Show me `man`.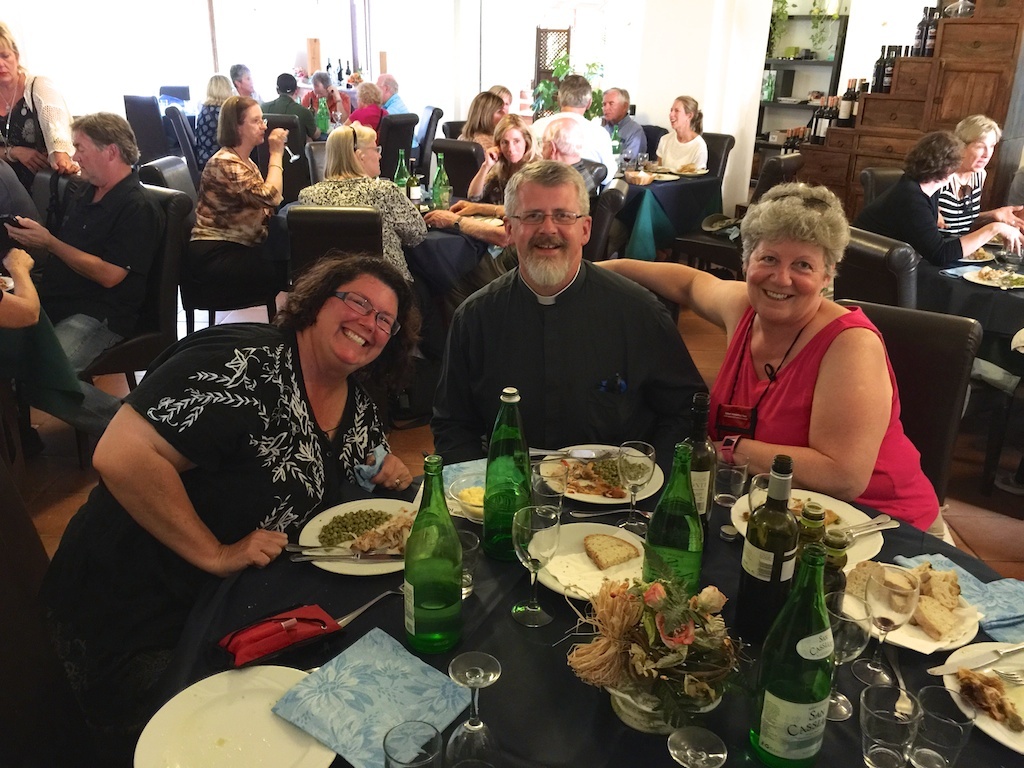
`man` is here: bbox(603, 87, 643, 160).
